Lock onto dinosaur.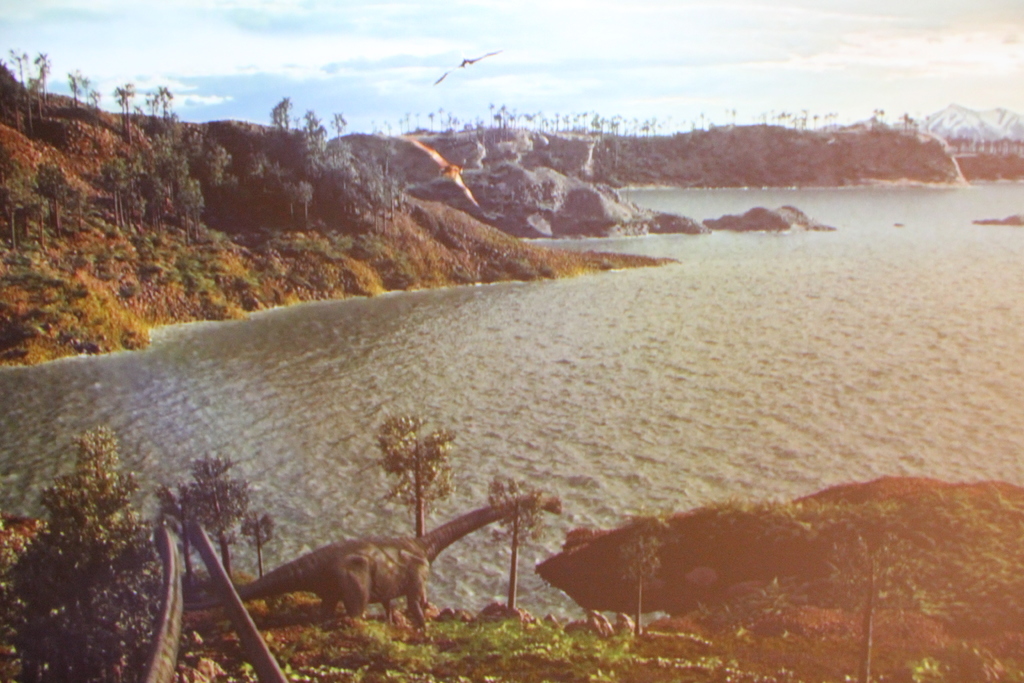
Locked: left=167, top=512, right=296, bottom=682.
